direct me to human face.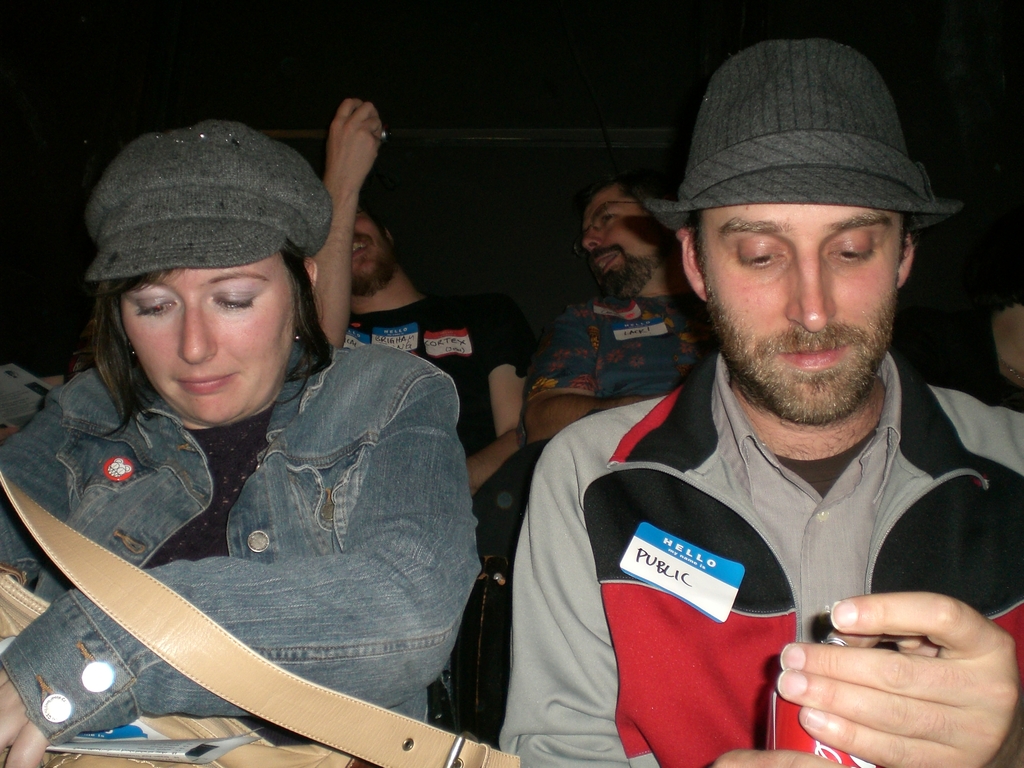
Direction: 348, 192, 393, 296.
